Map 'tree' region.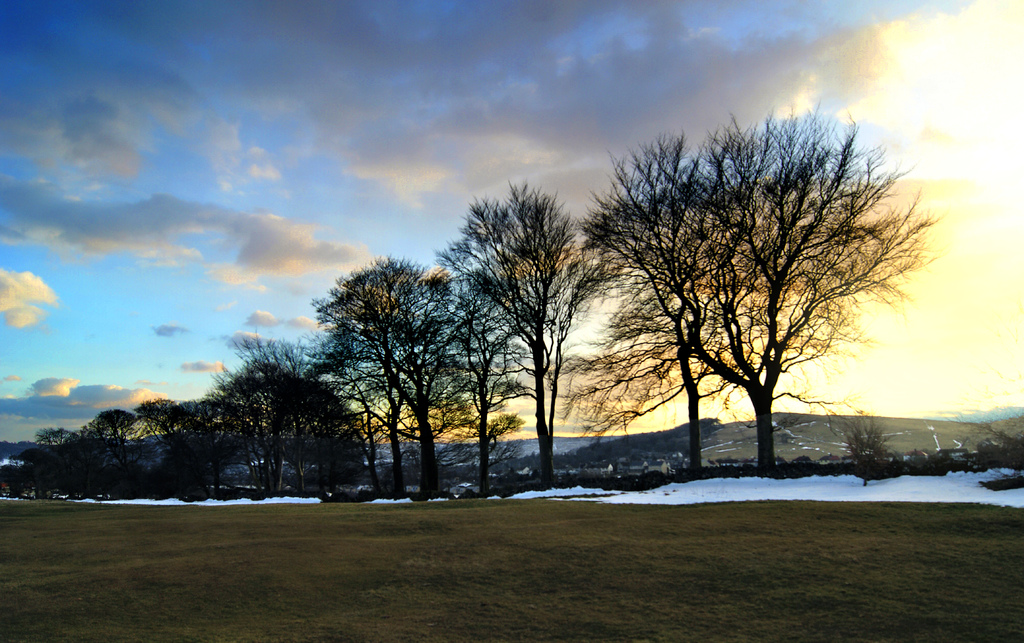
Mapped to <region>461, 183, 621, 490</region>.
